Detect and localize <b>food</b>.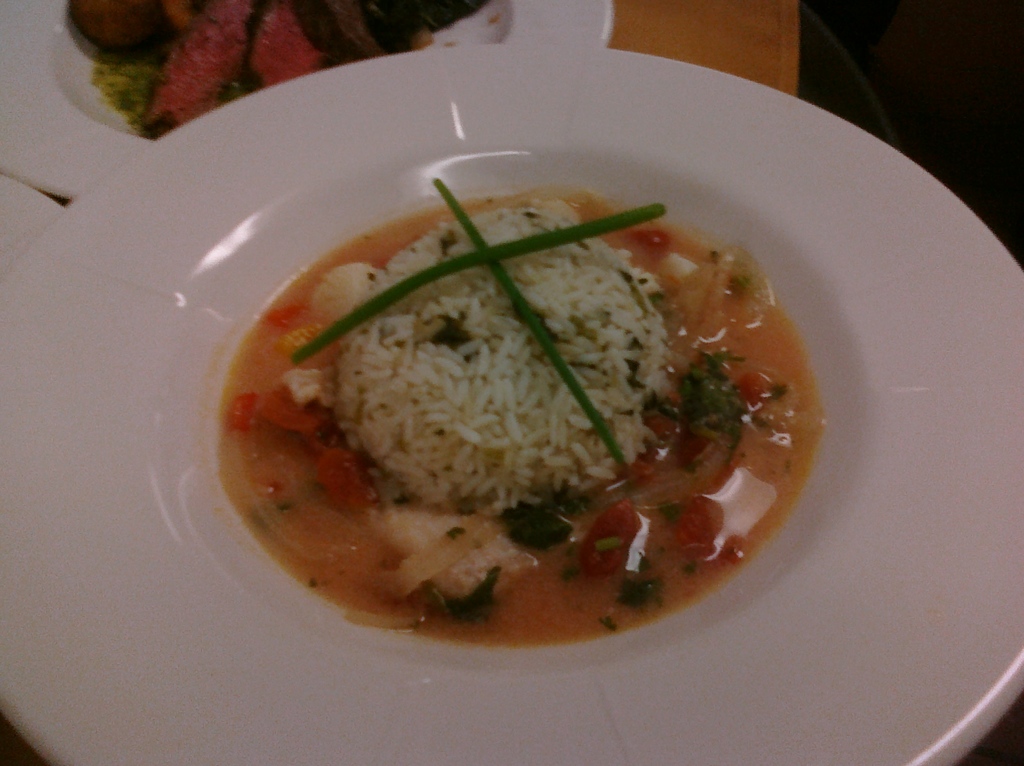
Localized at (282, 179, 781, 601).
